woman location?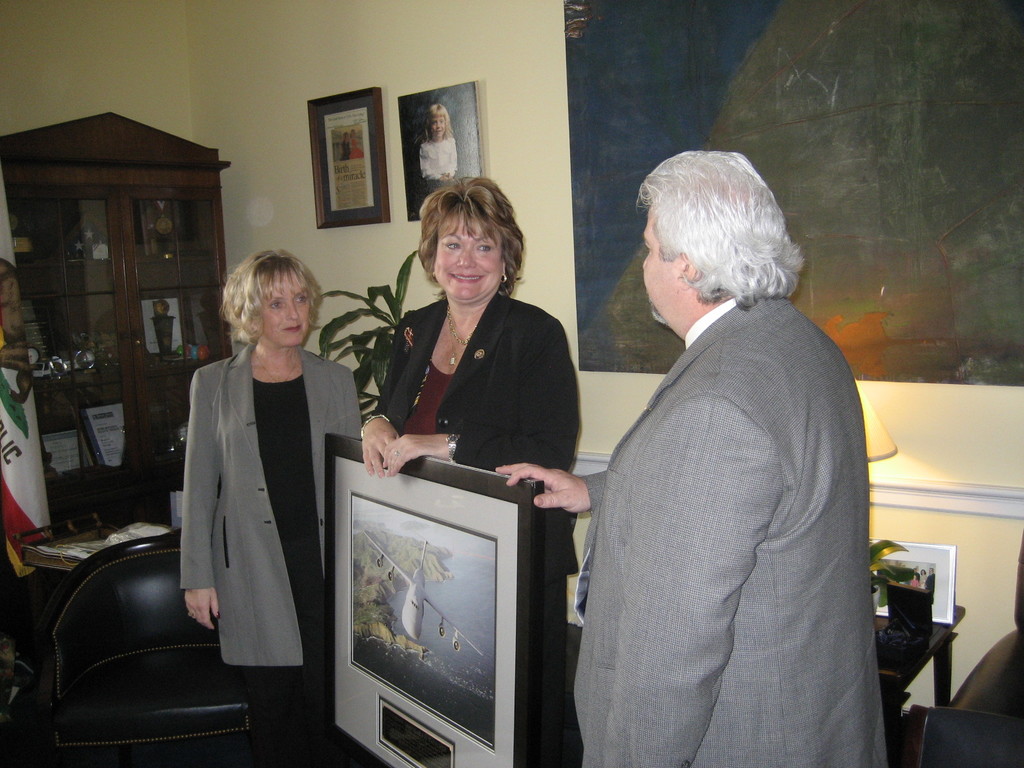
[162,241,359,767]
